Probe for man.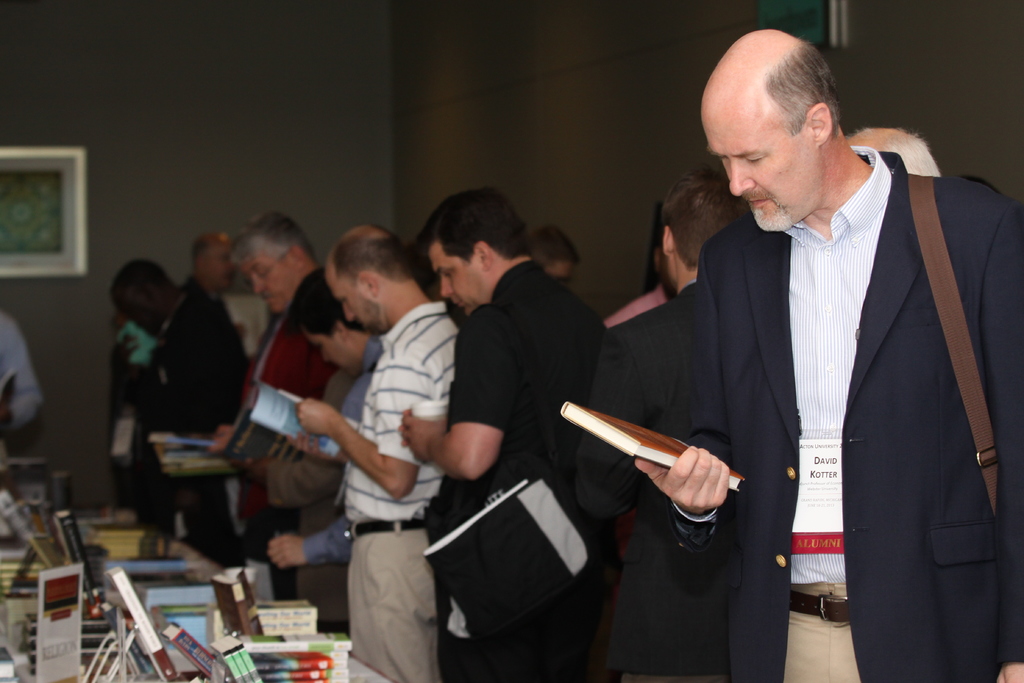
Probe result: box=[0, 311, 42, 483].
